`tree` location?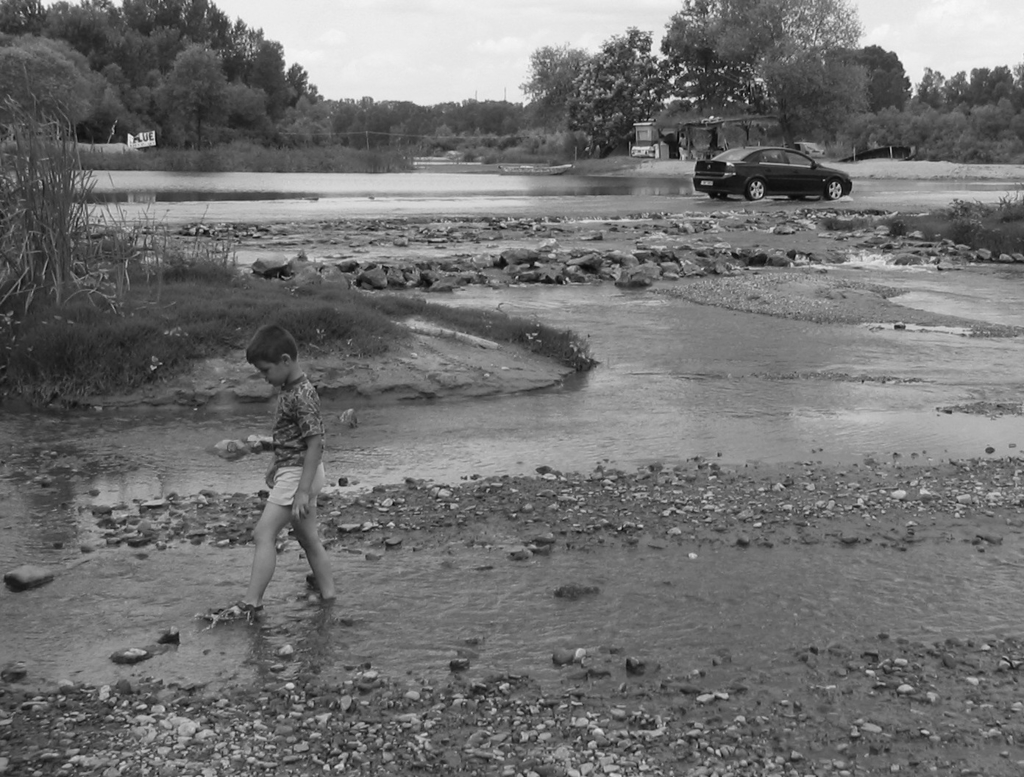
Rect(560, 22, 680, 155)
